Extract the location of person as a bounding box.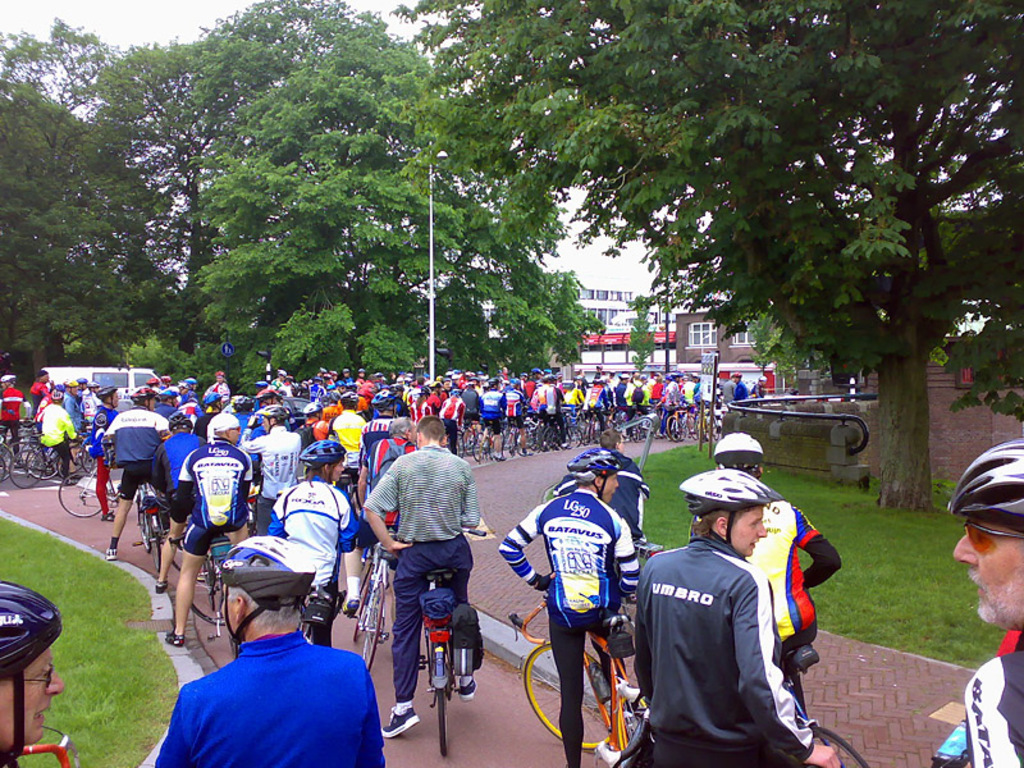
[567,372,582,431].
